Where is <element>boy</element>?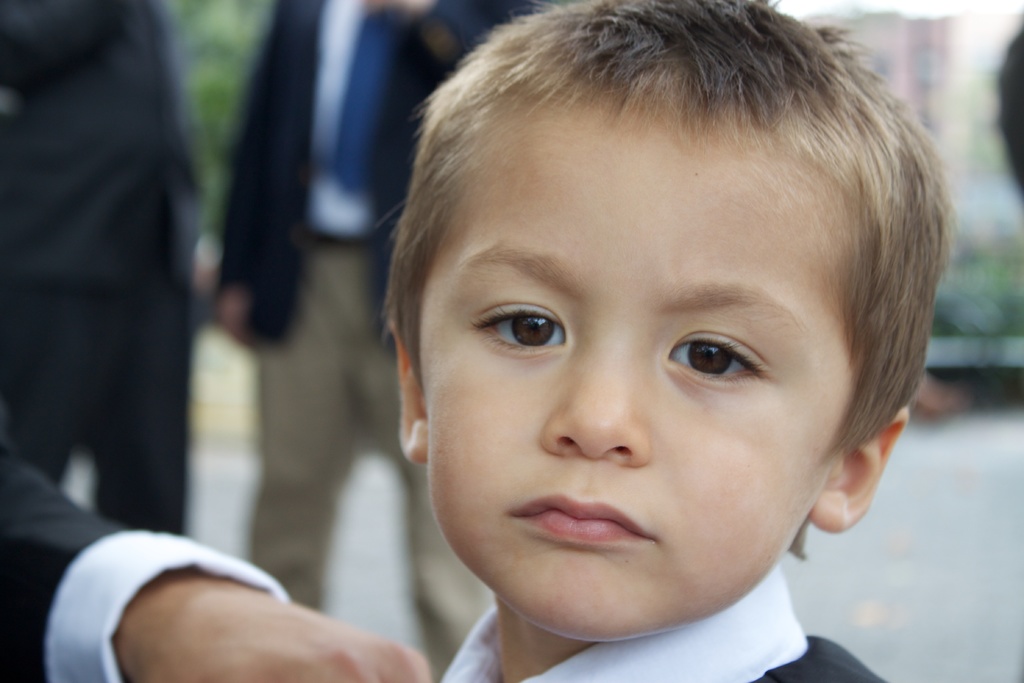
rect(0, 0, 950, 682).
